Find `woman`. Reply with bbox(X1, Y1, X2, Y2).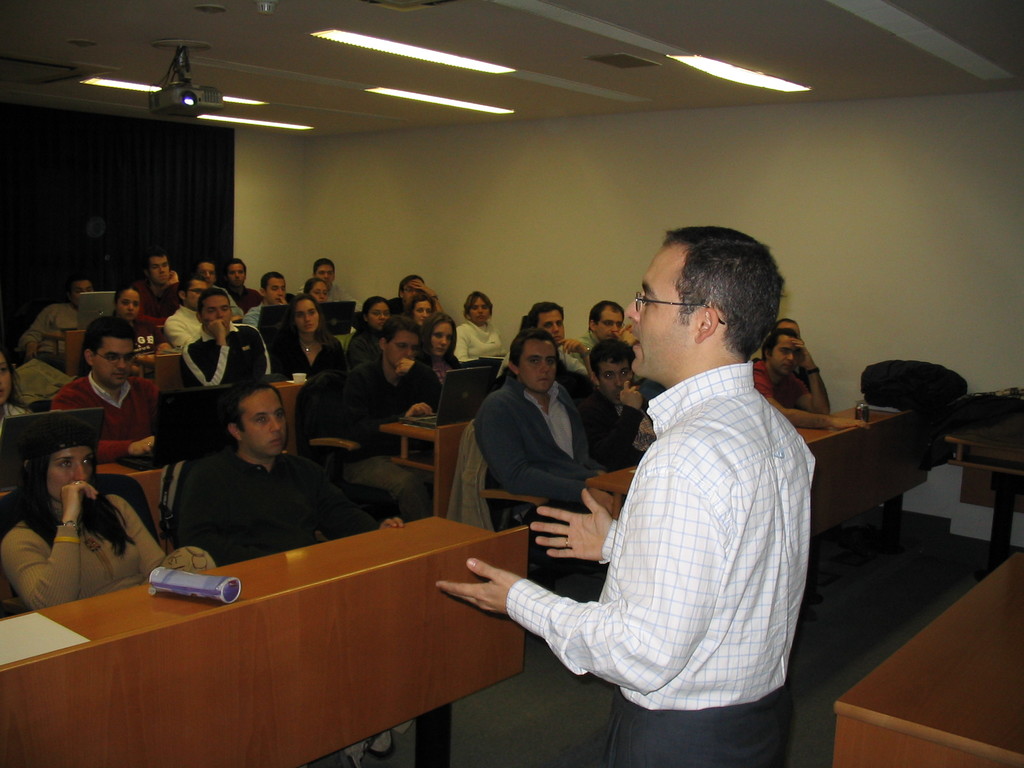
bbox(456, 291, 501, 358).
